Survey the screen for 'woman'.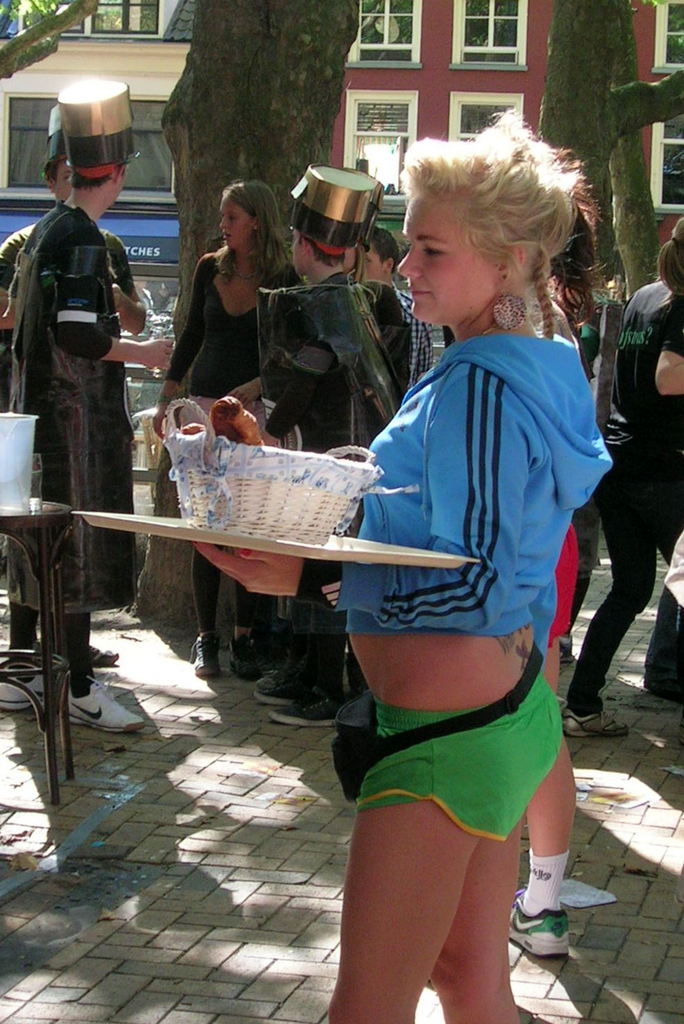
Survey found: box=[269, 125, 612, 1009].
